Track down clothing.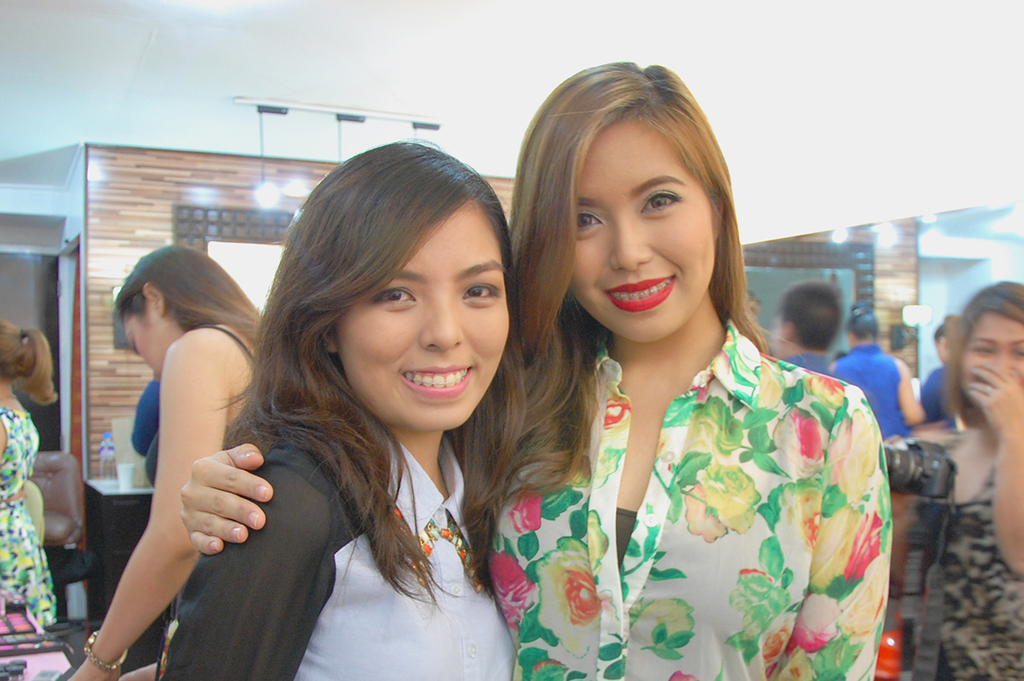
Tracked to bbox(174, 422, 528, 680).
